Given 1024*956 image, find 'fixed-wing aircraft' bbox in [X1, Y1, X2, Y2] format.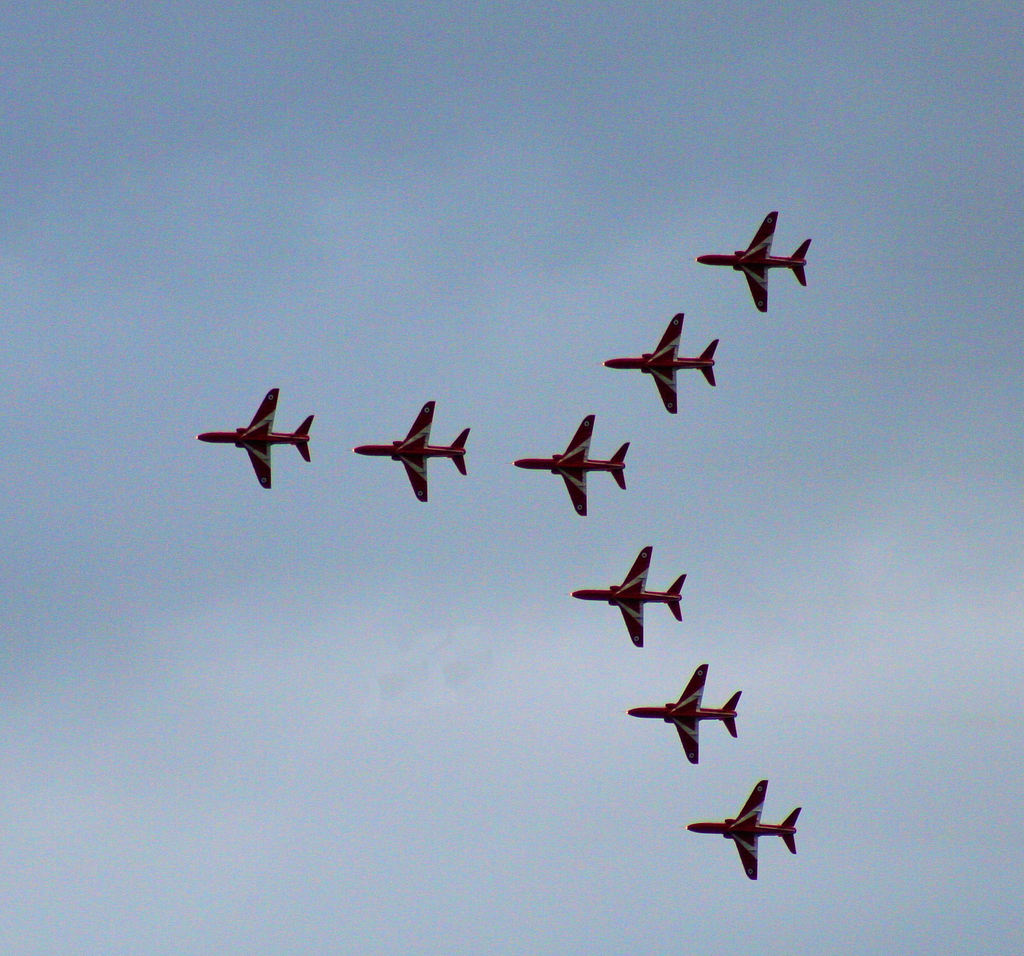
[354, 393, 470, 502].
